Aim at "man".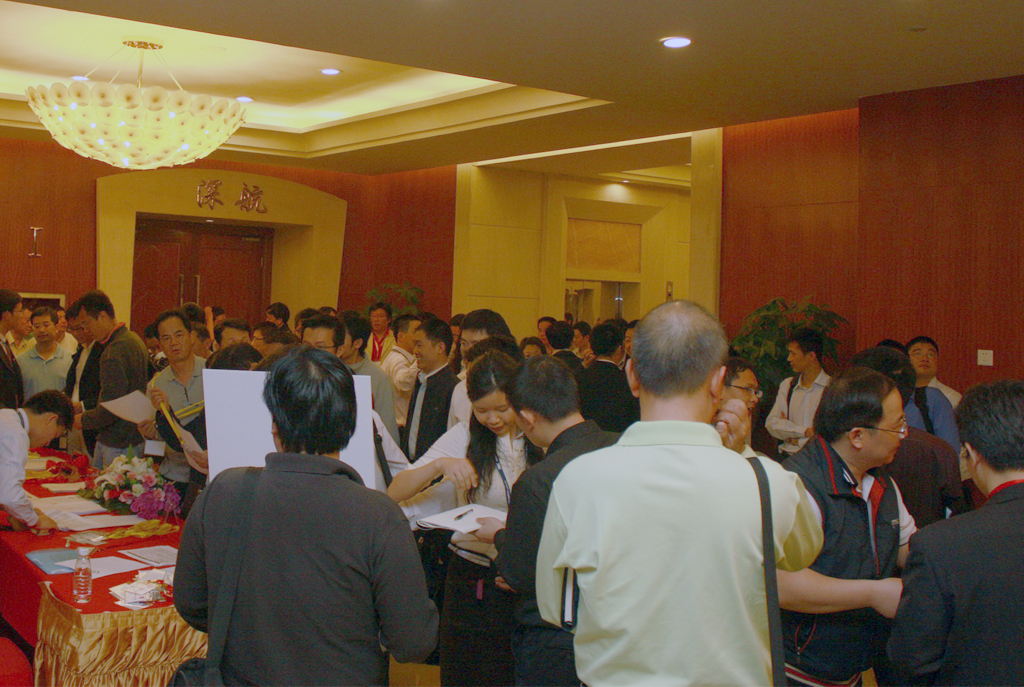
Aimed at box(263, 304, 291, 335).
